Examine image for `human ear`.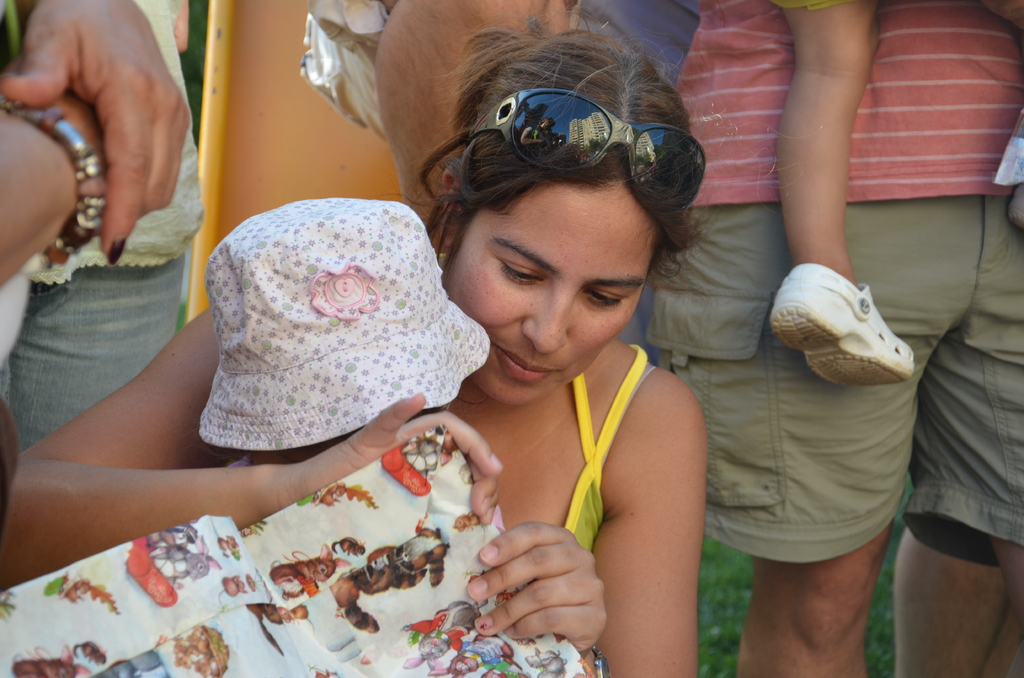
Examination result: left=436, top=170, right=463, bottom=248.
